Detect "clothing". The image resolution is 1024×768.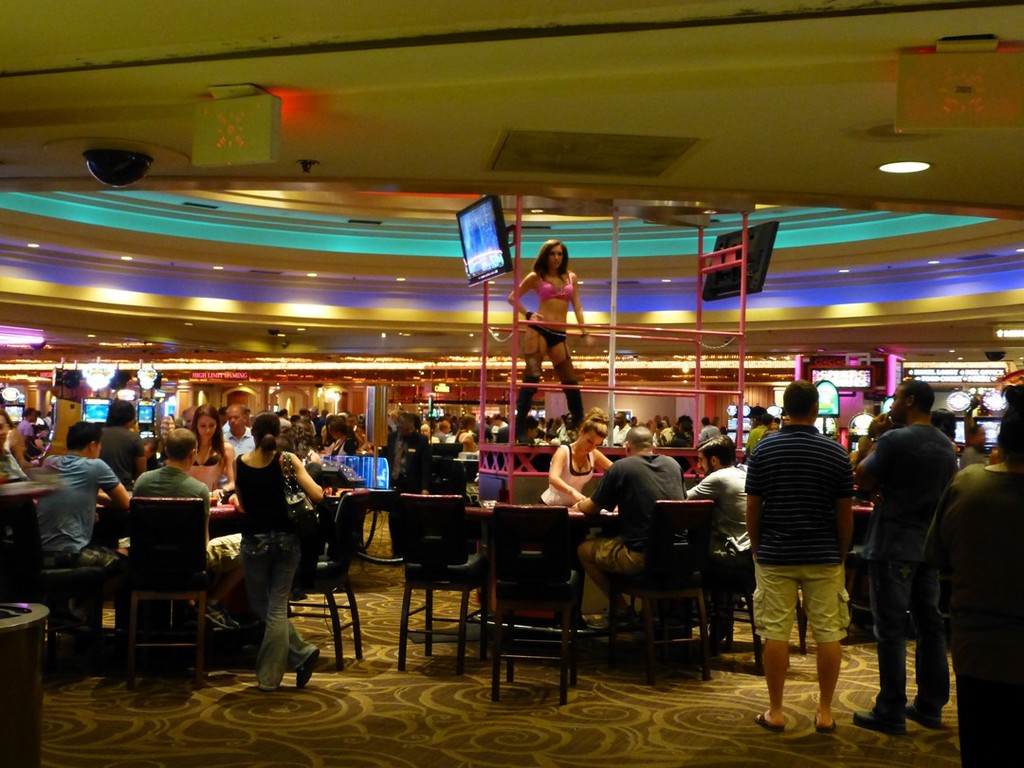
{"left": 535, "top": 270, "right": 575, "bottom": 302}.
